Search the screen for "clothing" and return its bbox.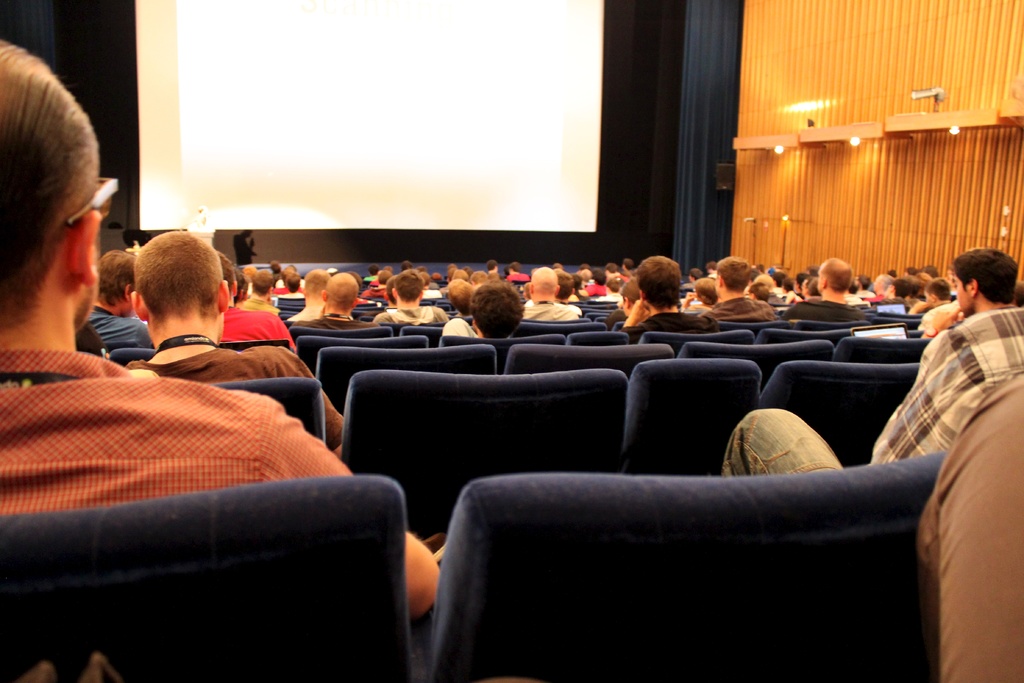
Found: pyautogui.locateOnScreen(915, 299, 973, 340).
